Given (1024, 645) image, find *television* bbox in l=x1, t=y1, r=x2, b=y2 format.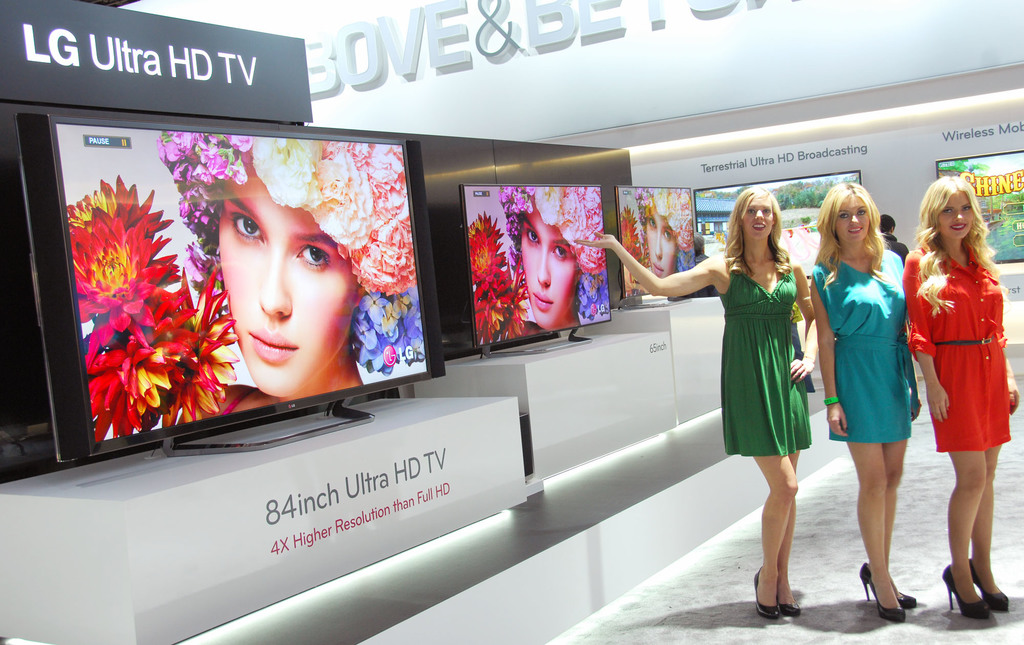
l=938, t=148, r=1023, b=257.
